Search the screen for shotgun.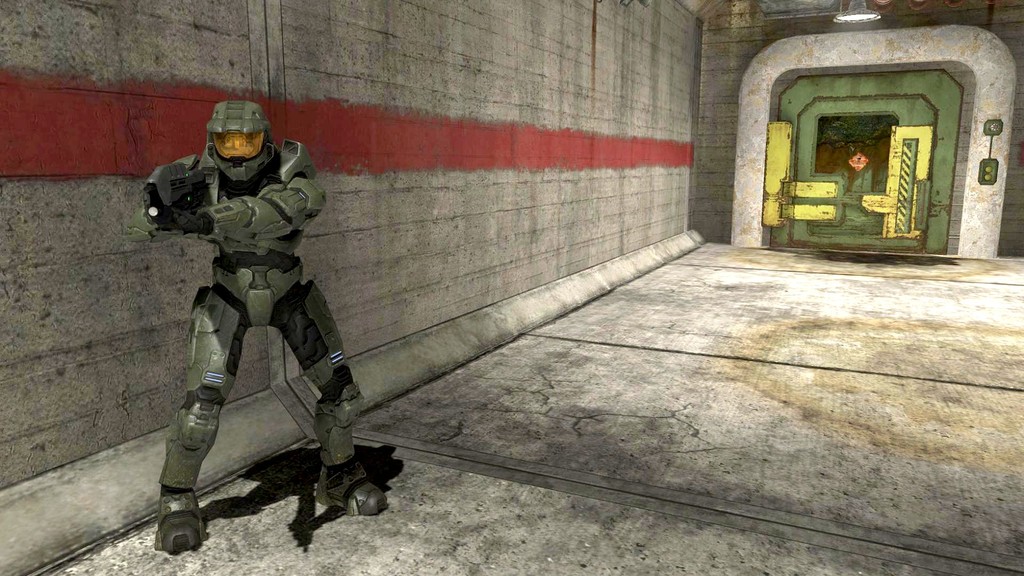
Found at bbox(142, 161, 207, 229).
